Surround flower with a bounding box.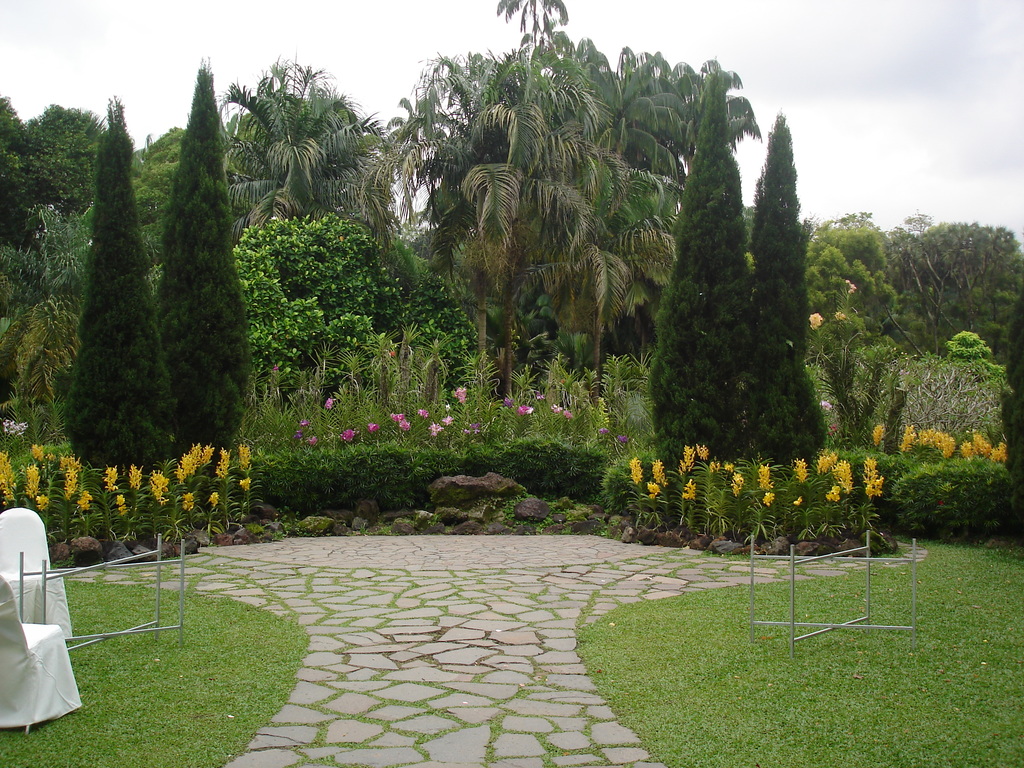
BBox(388, 349, 395, 355).
